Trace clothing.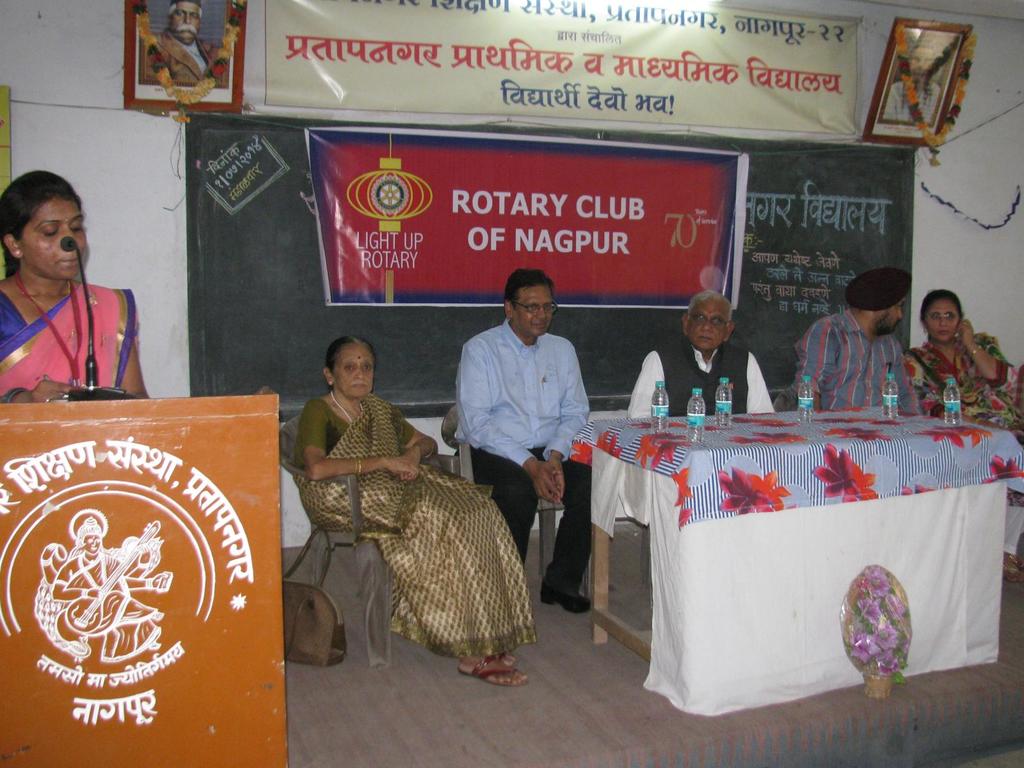
Traced to Rect(0, 276, 140, 397).
